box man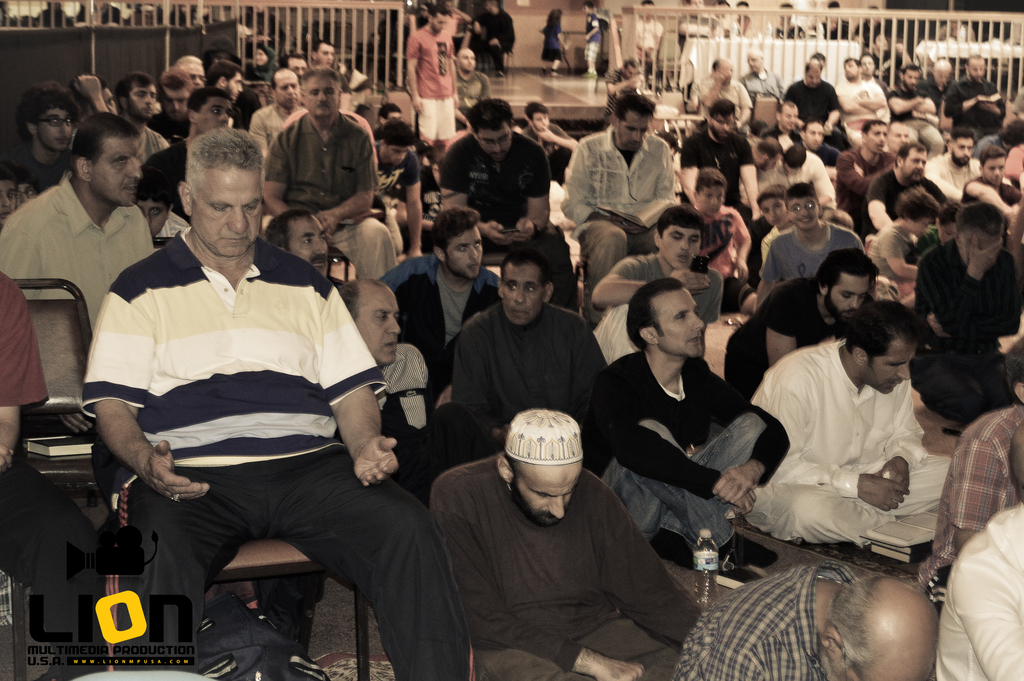
x1=890 y1=64 x2=946 y2=145
